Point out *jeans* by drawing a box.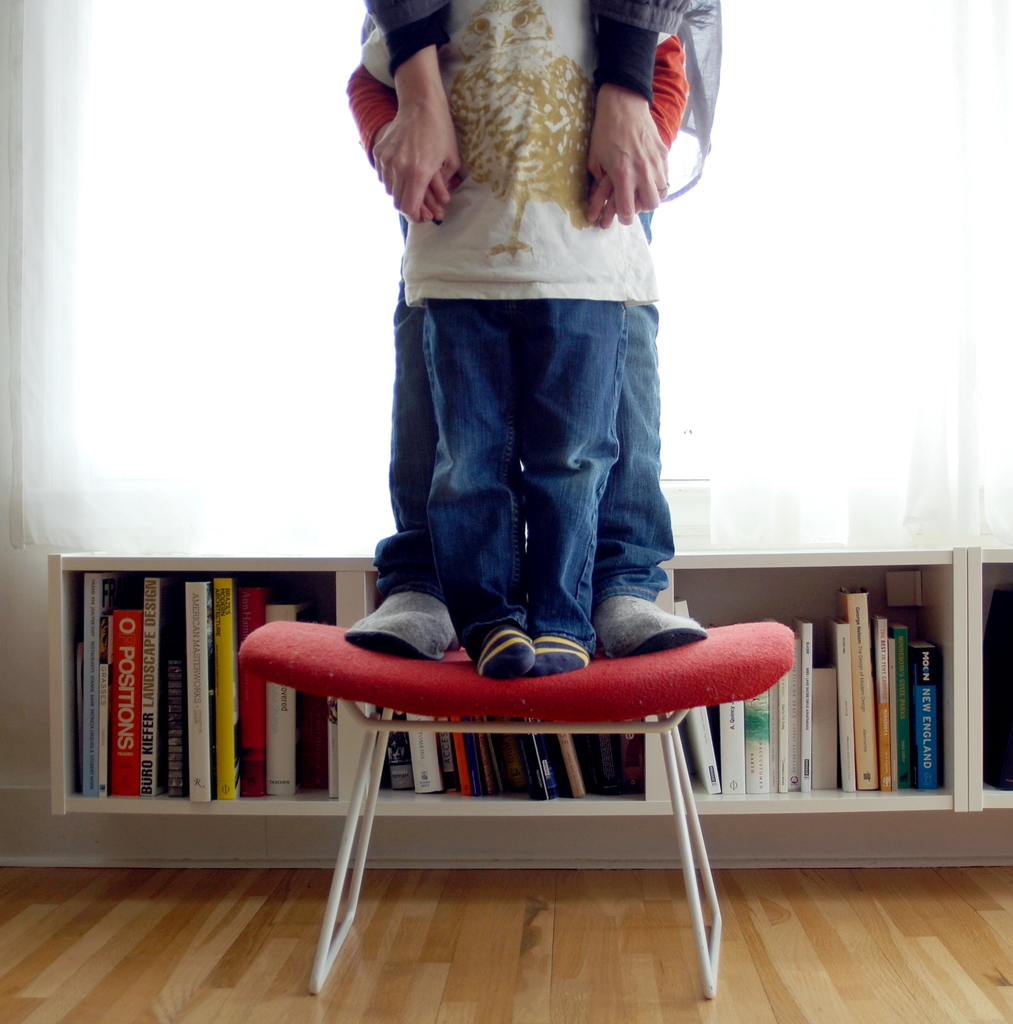
369, 207, 674, 606.
